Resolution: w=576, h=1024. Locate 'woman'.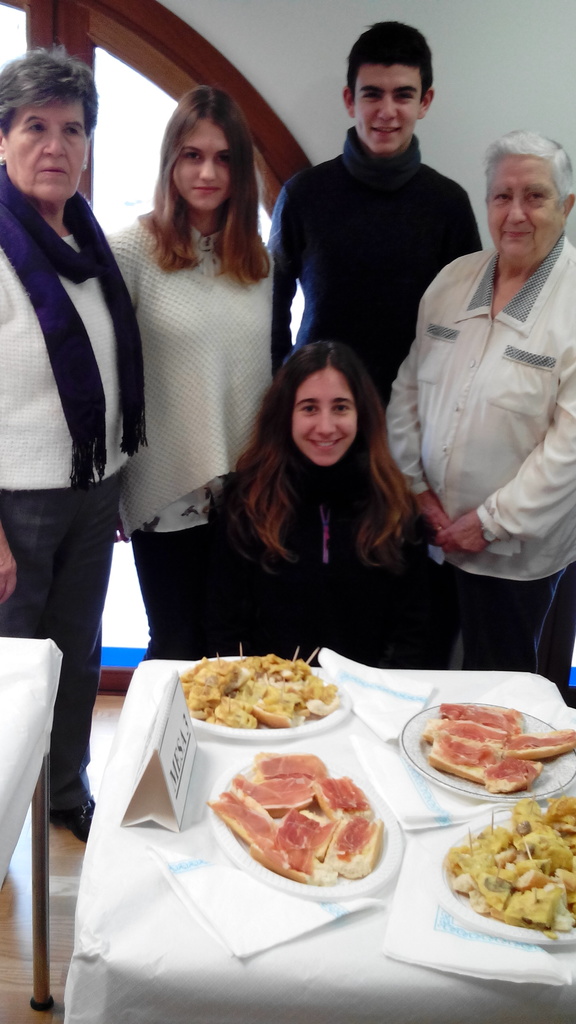
[87, 109, 289, 701].
